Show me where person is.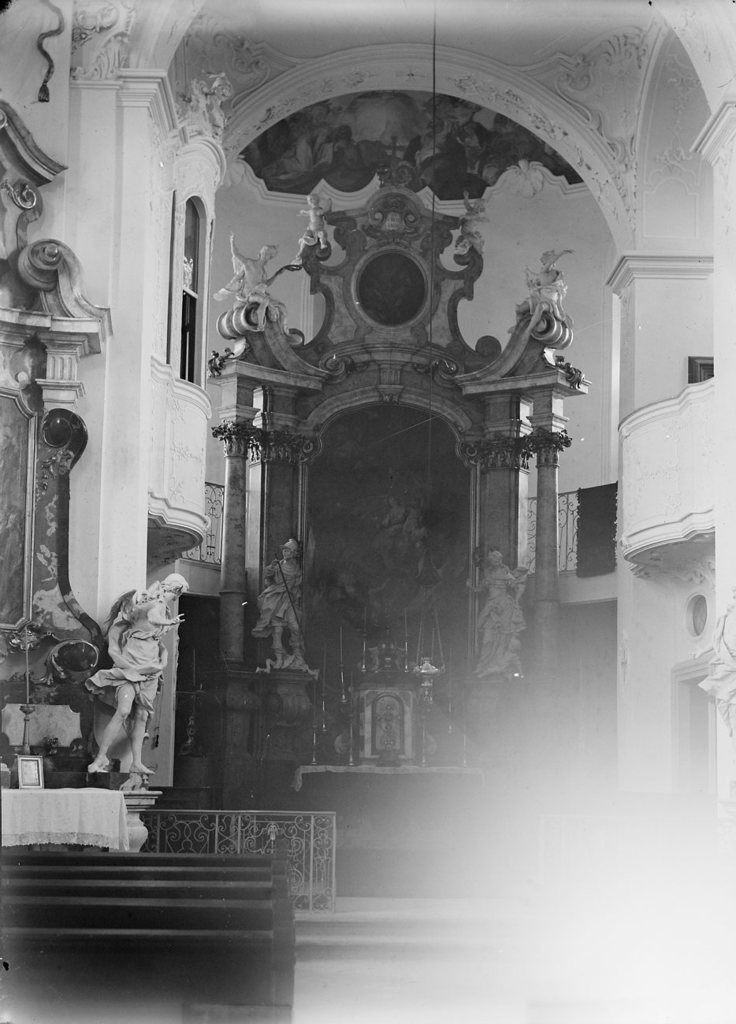
person is at [x1=453, y1=187, x2=490, y2=256].
